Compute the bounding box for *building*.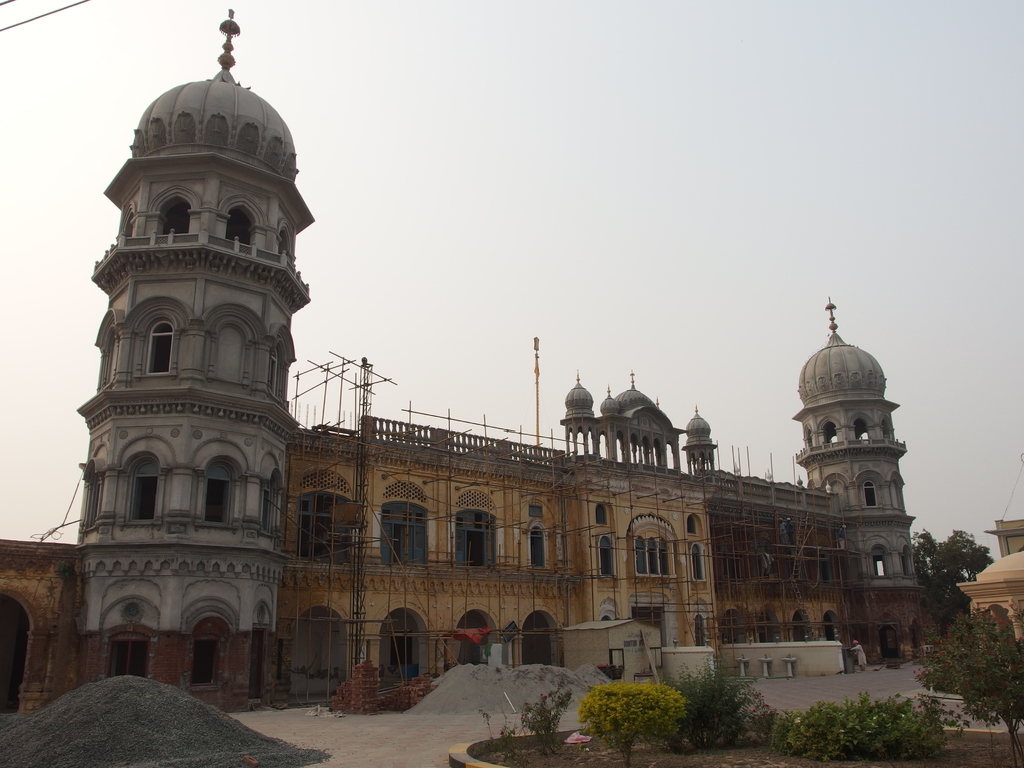
locate(0, 67, 938, 721).
